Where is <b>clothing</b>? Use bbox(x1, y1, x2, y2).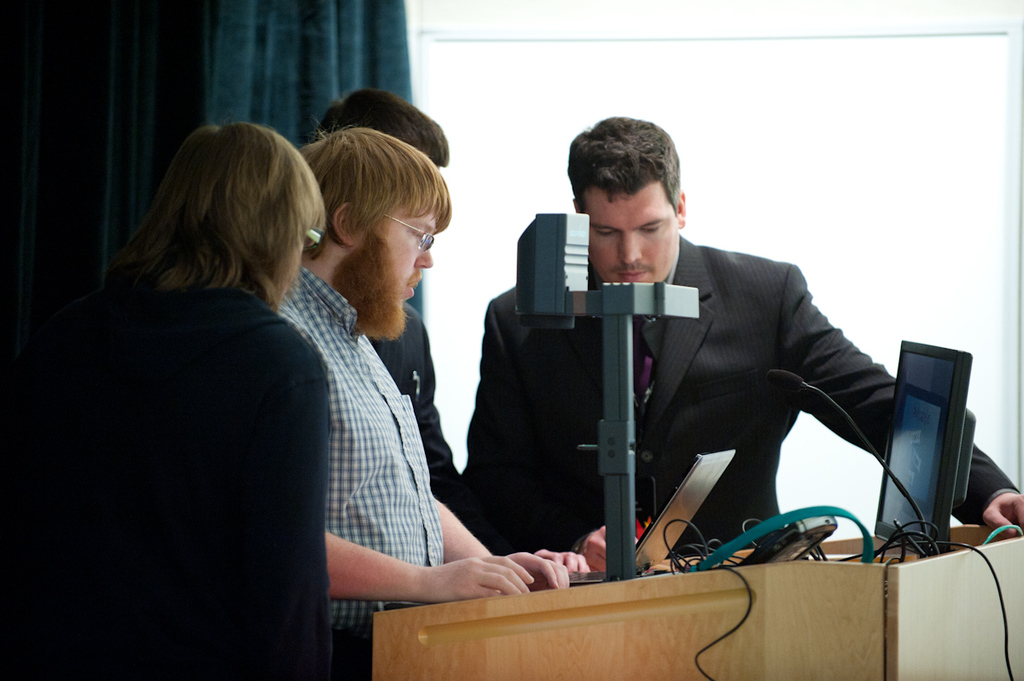
bbox(1, 183, 389, 669).
